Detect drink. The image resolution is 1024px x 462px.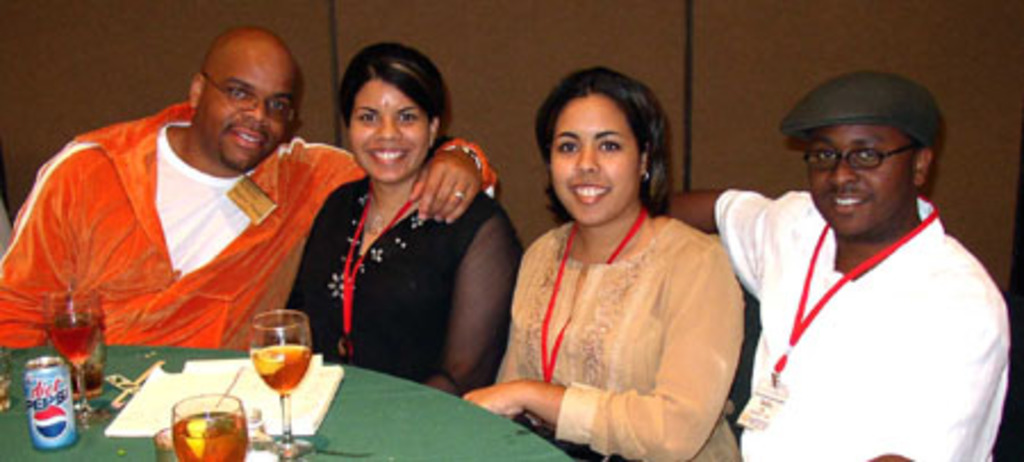
l=41, t=321, r=107, b=378.
